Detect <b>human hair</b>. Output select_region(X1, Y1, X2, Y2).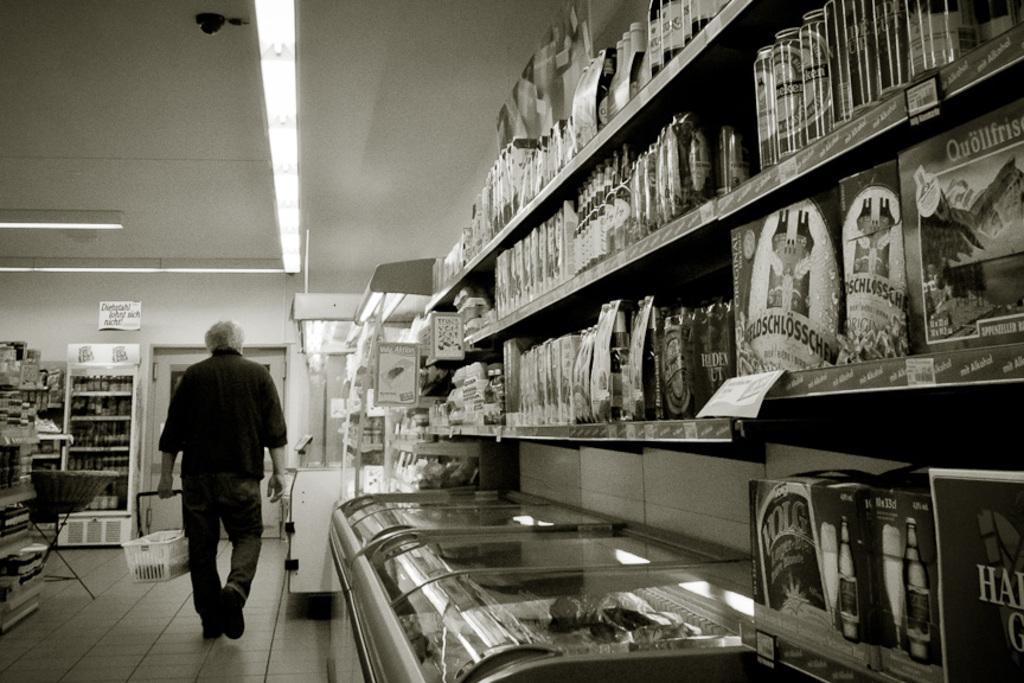
select_region(204, 315, 245, 352).
